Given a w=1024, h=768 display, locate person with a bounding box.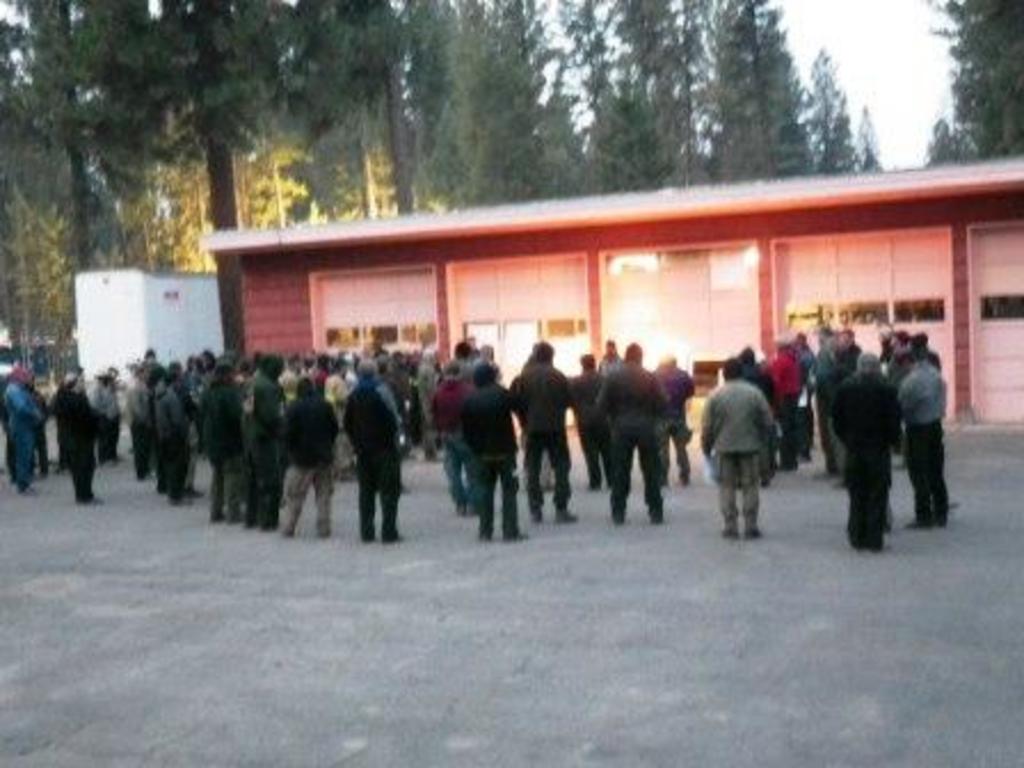
Located: [x1=699, y1=341, x2=786, y2=551].
